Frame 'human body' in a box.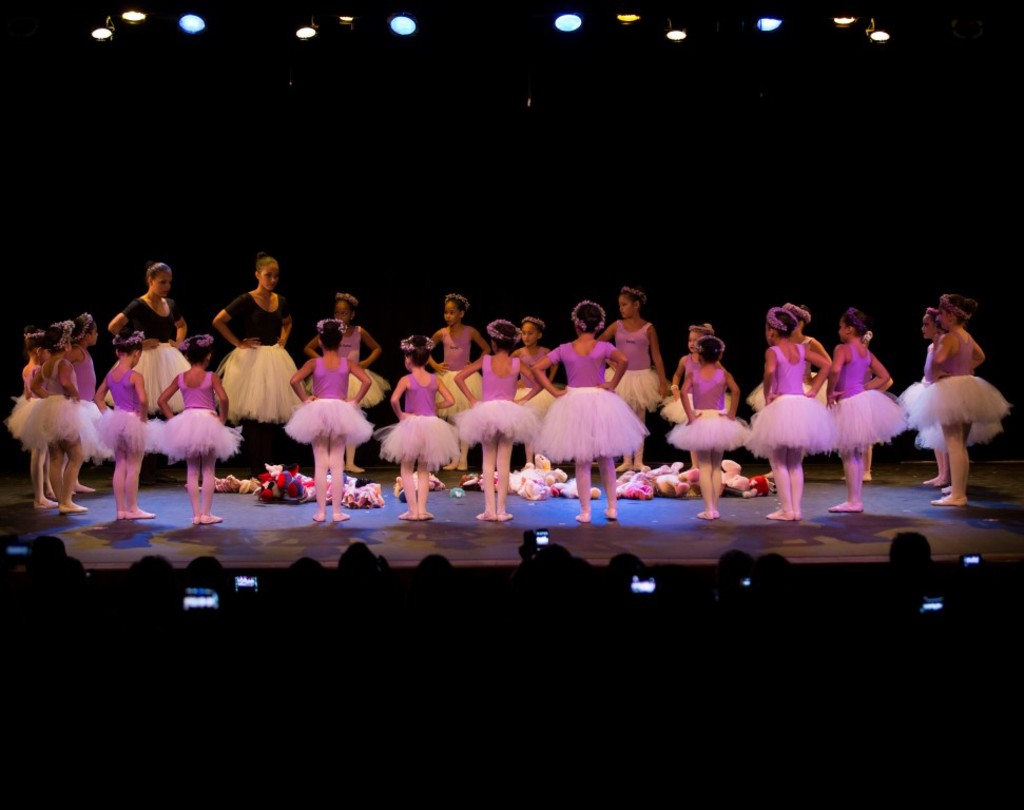
{"x1": 681, "y1": 364, "x2": 740, "y2": 520}.
